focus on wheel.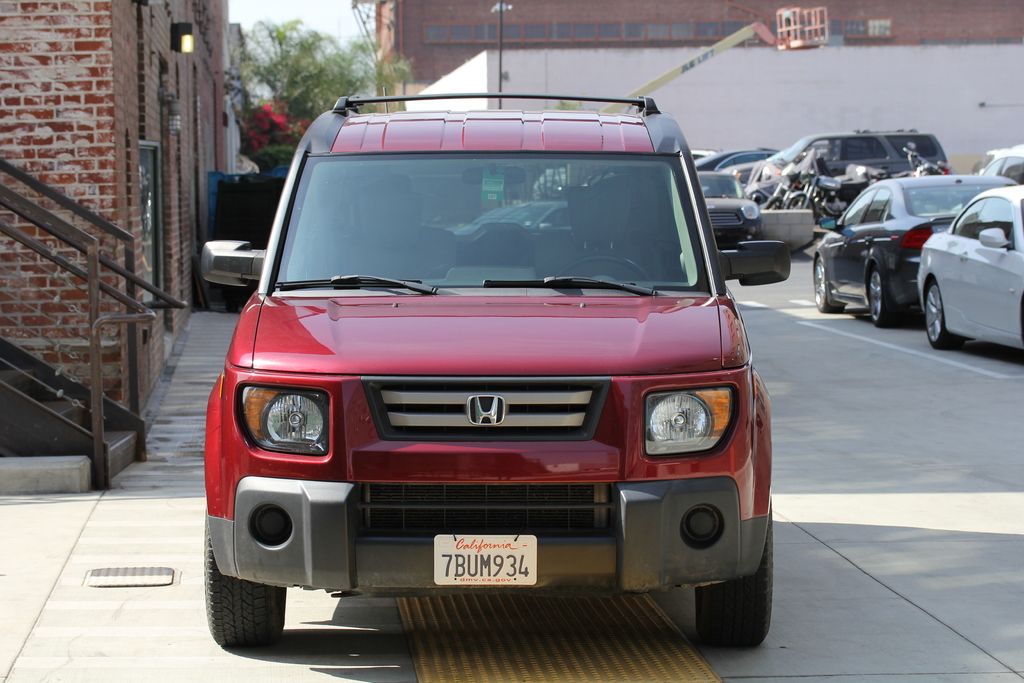
Focused at box=[870, 263, 907, 327].
